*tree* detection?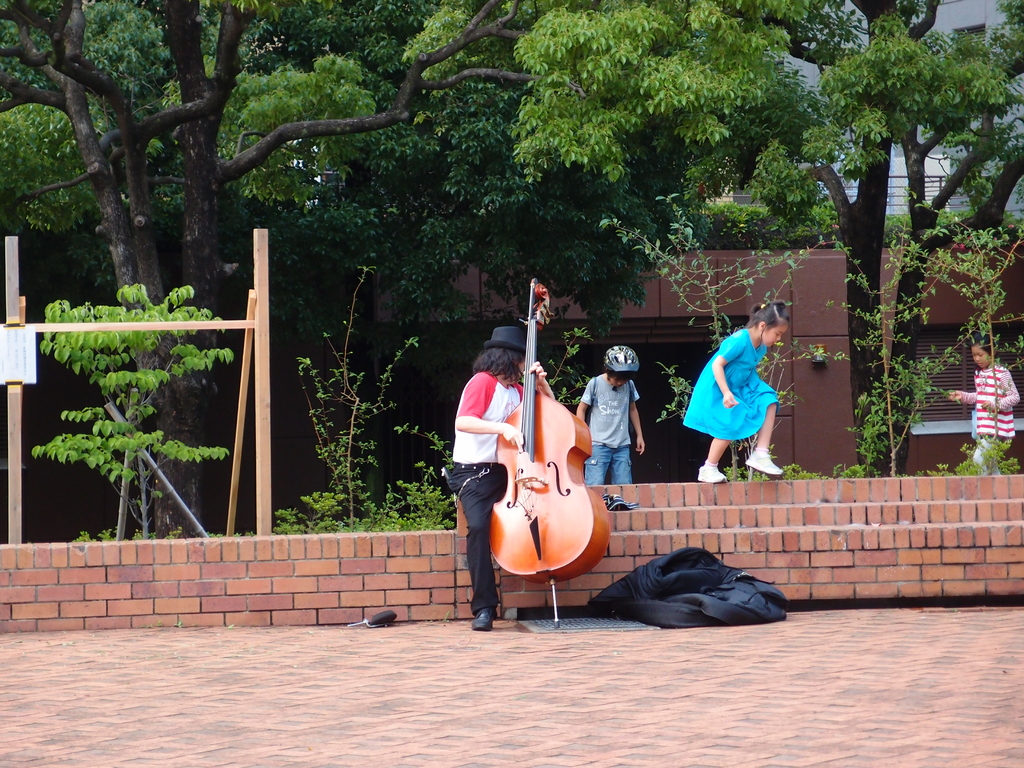
region(476, 0, 1023, 486)
